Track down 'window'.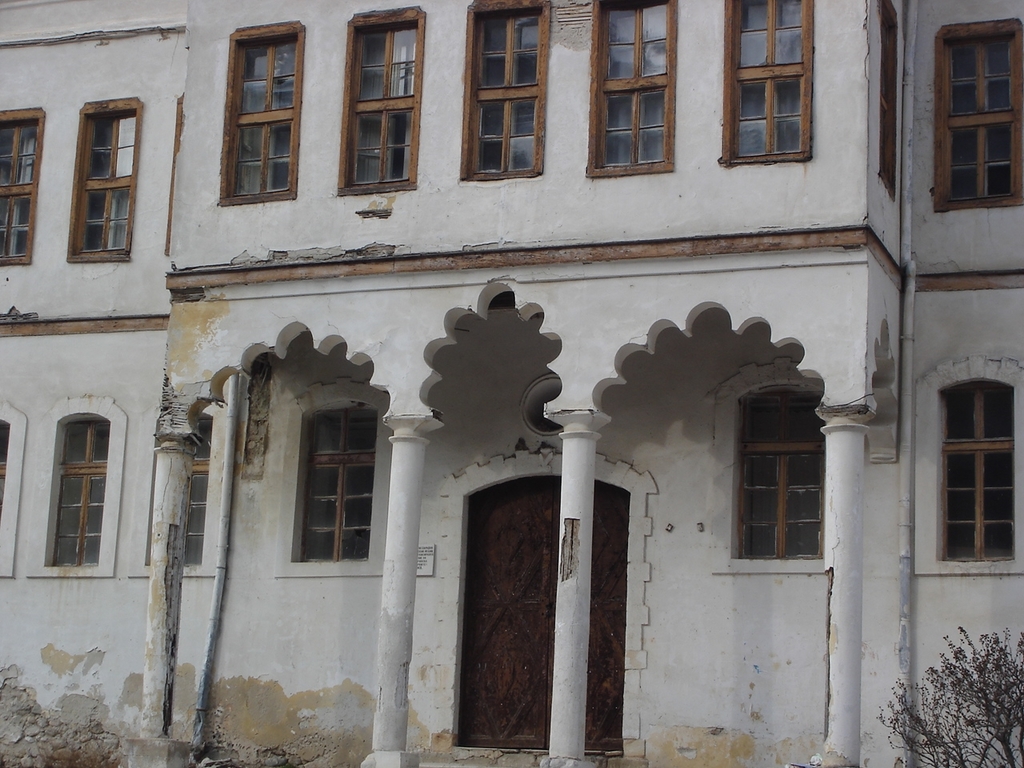
Tracked to 873,0,901,201.
